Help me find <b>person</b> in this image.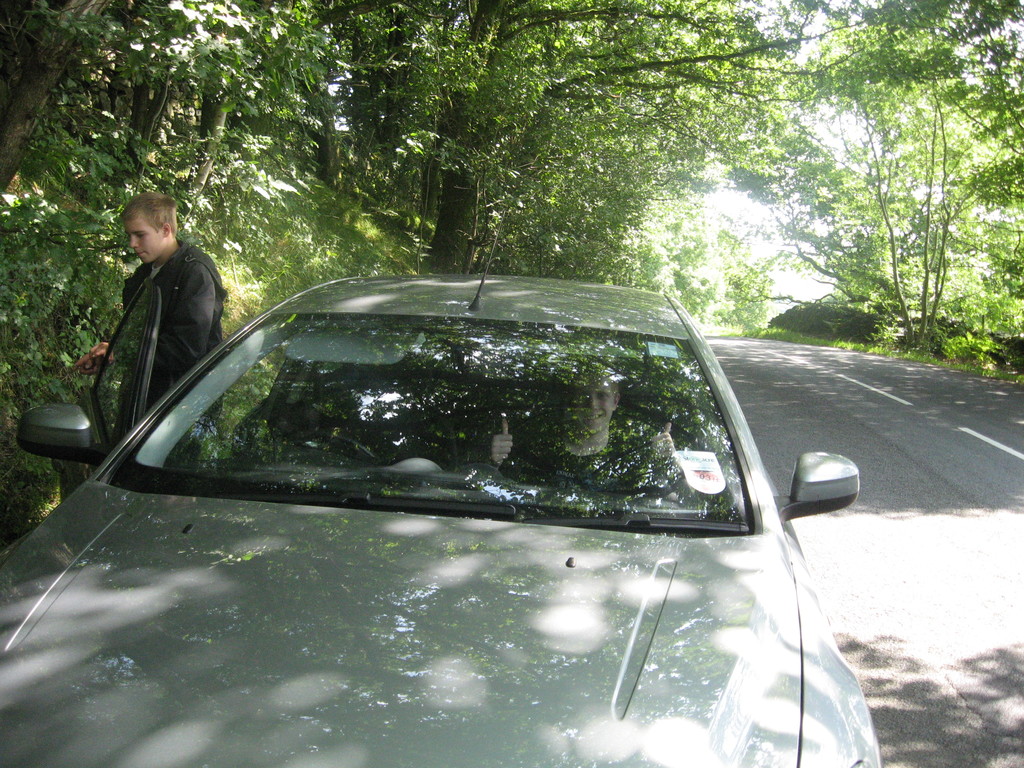
Found it: {"x1": 489, "y1": 365, "x2": 678, "y2": 502}.
